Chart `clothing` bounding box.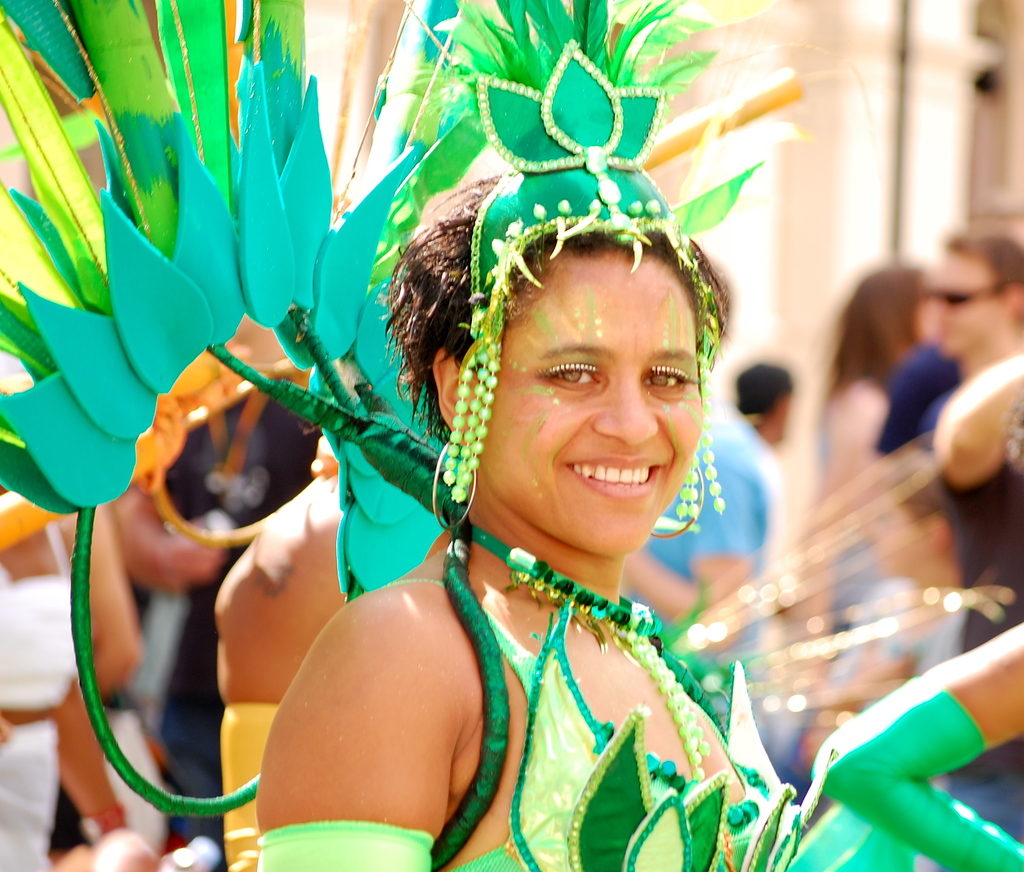
Charted: select_region(388, 574, 838, 871).
